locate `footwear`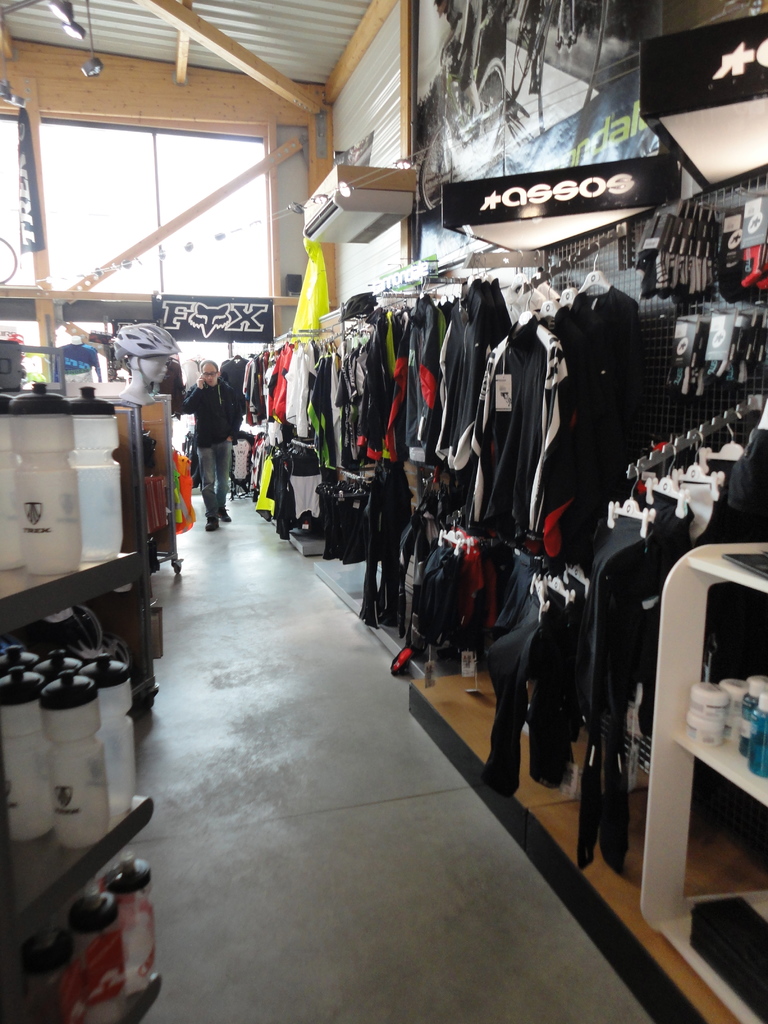
locate(198, 518, 220, 532)
